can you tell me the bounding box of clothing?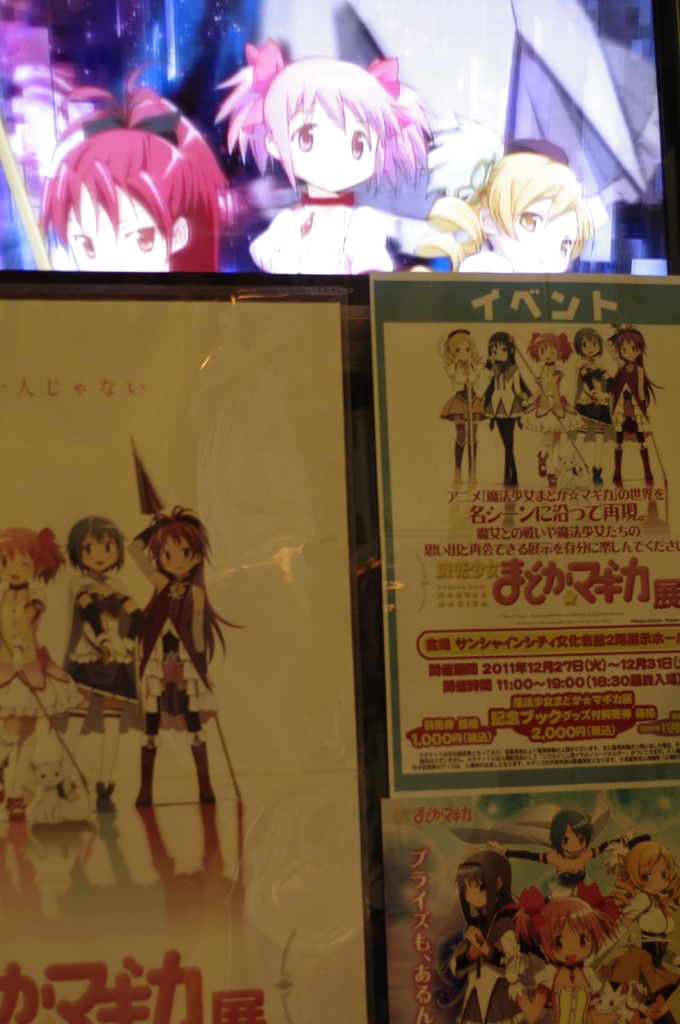
135,570,222,715.
